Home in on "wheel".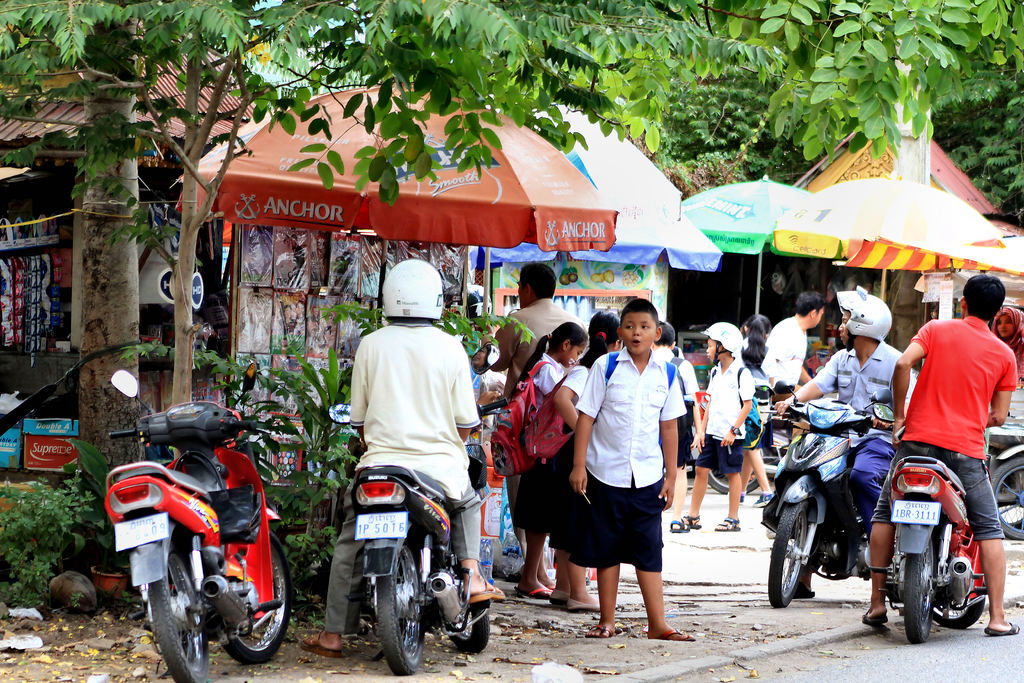
Homed in at 988 454 1023 541.
